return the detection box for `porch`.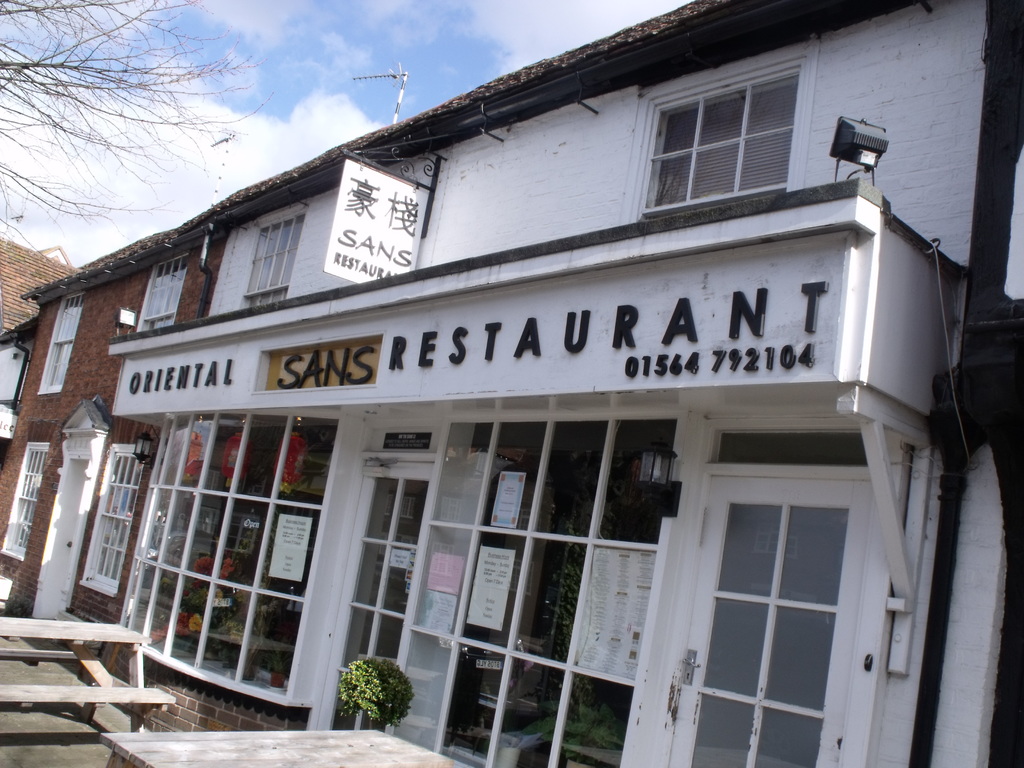
x1=109, y1=173, x2=973, y2=459.
